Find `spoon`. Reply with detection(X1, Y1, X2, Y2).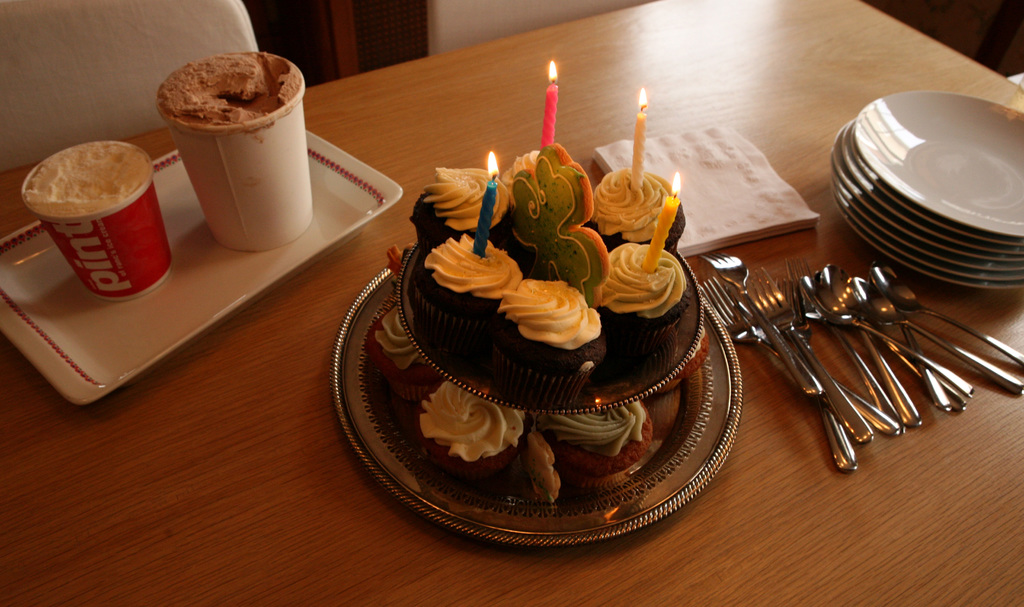
detection(869, 266, 1023, 362).
